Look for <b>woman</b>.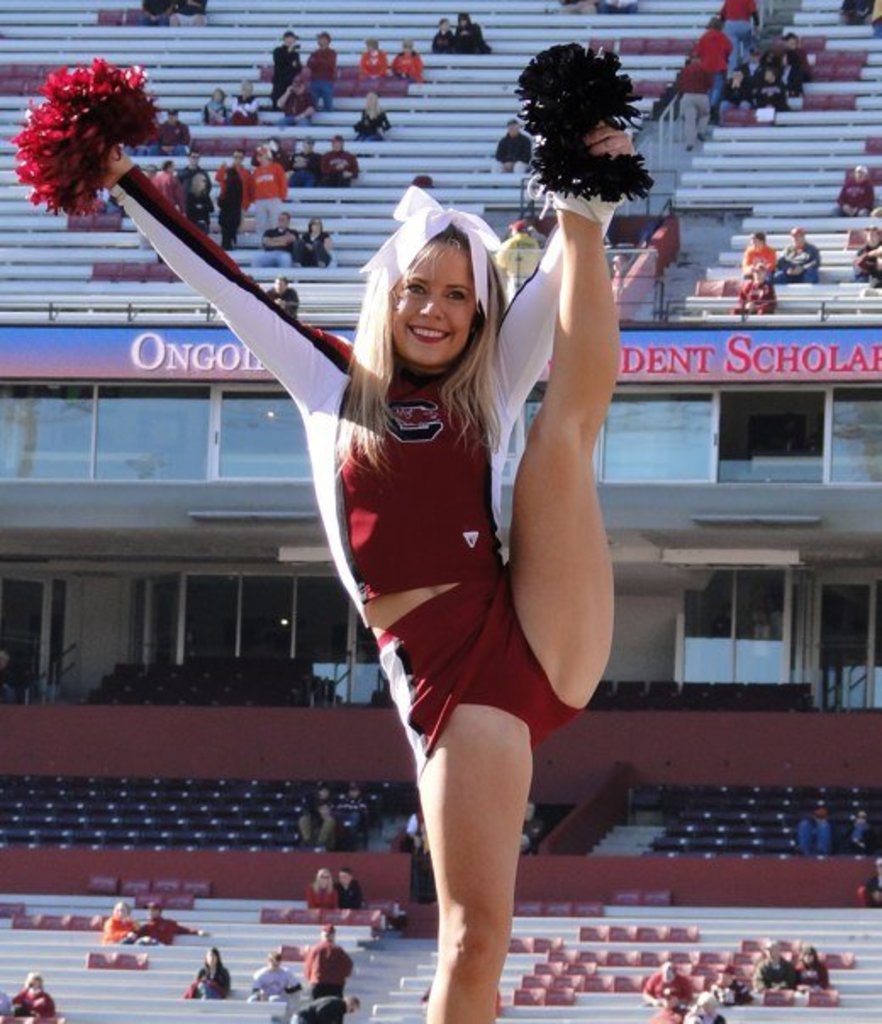
Found: (353,93,392,142).
